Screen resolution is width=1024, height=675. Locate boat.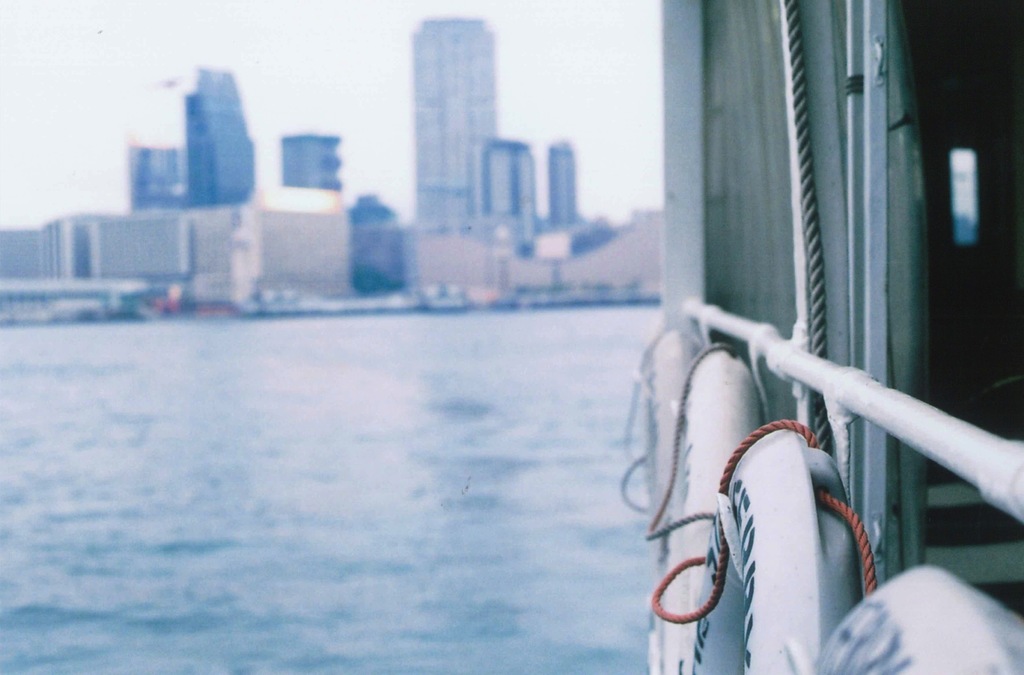
bbox=(642, 0, 1023, 674).
